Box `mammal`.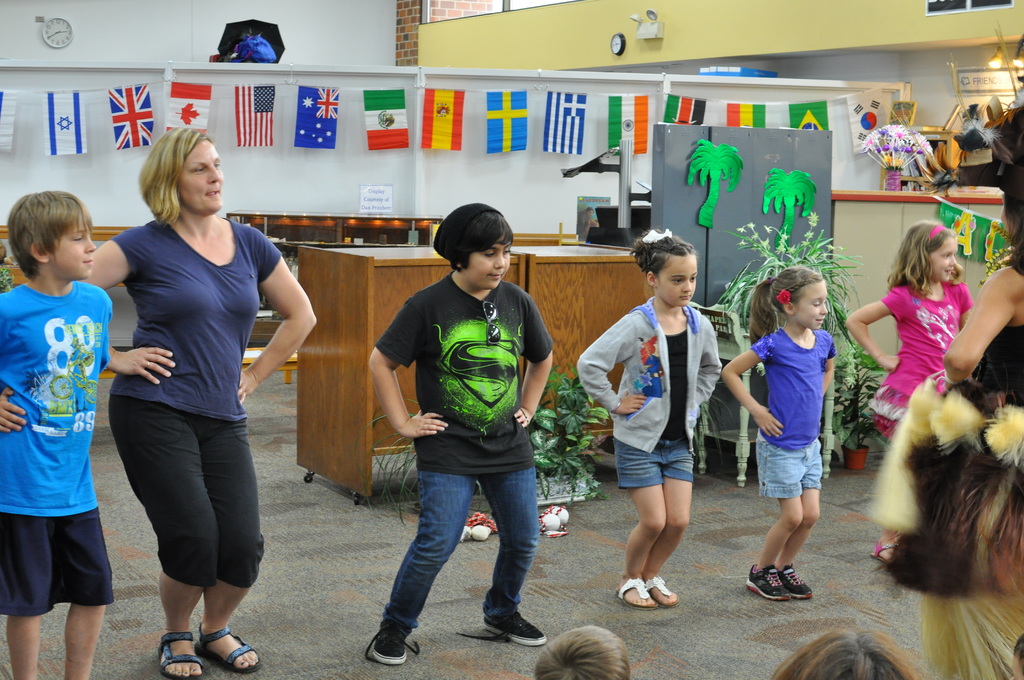
[0, 190, 113, 679].
